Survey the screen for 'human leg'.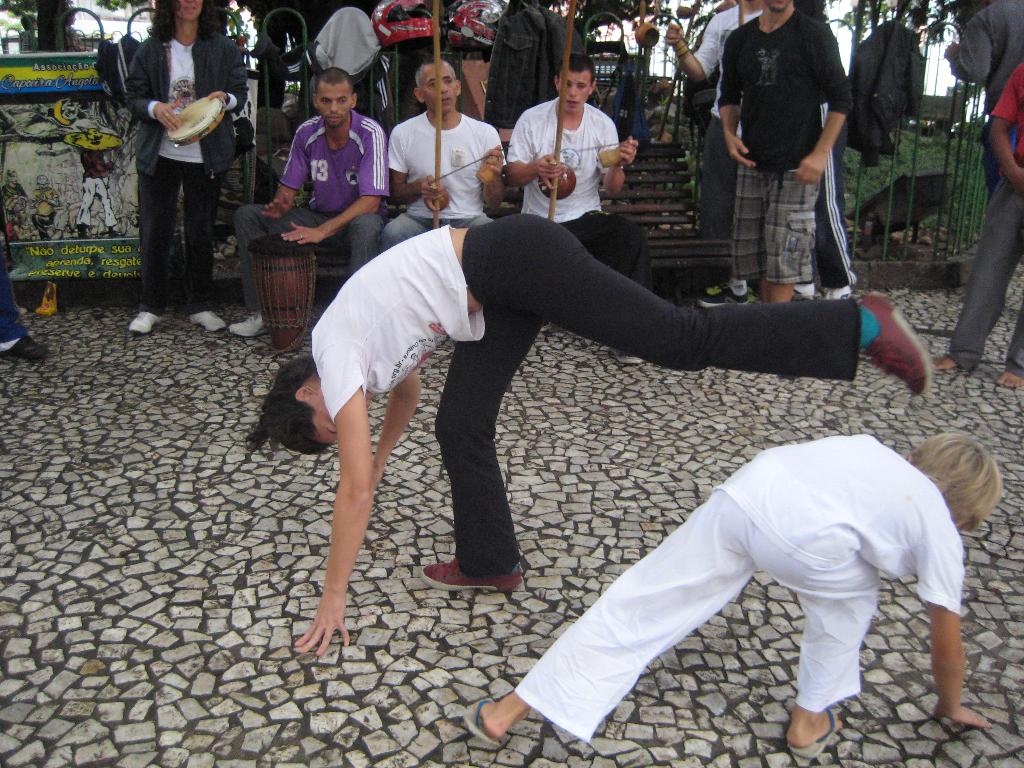
Survey found: (x1=778, y1=548, x2=872, y2=735).
